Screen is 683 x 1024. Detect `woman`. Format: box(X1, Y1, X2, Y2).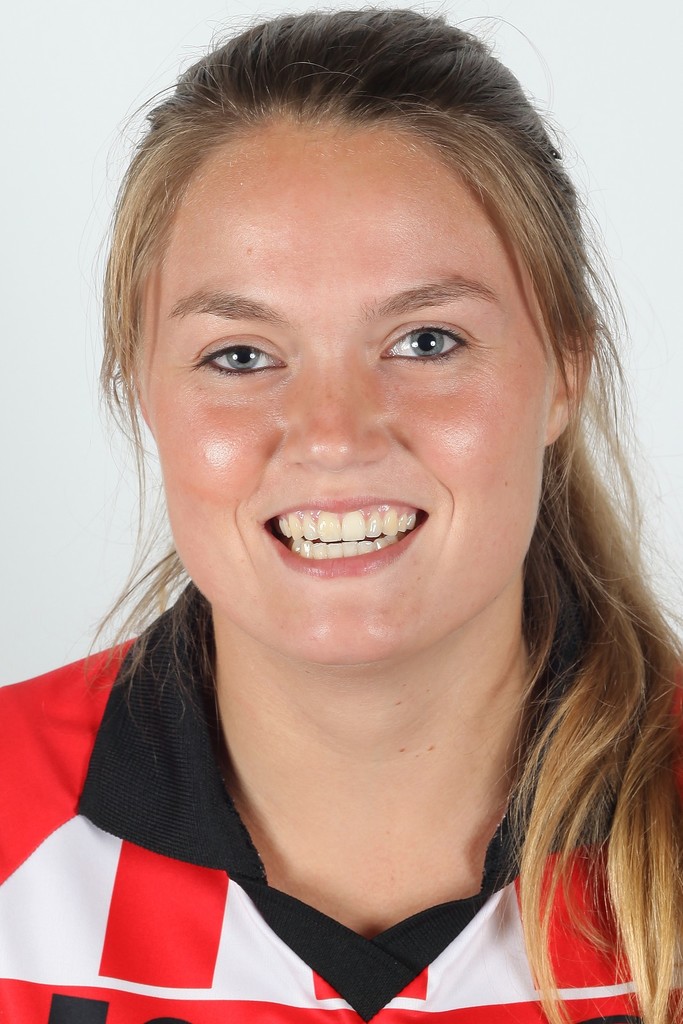
box(15, 40, 682, 1012).
